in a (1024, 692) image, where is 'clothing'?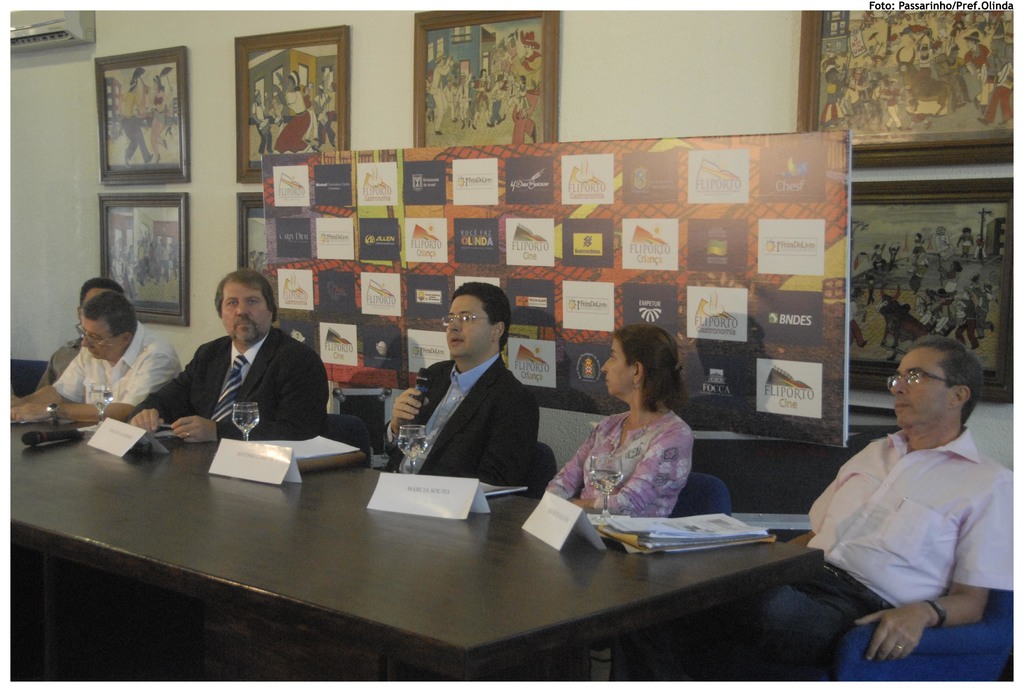
(x1=380, y1=348, x2=543, y2=490).
